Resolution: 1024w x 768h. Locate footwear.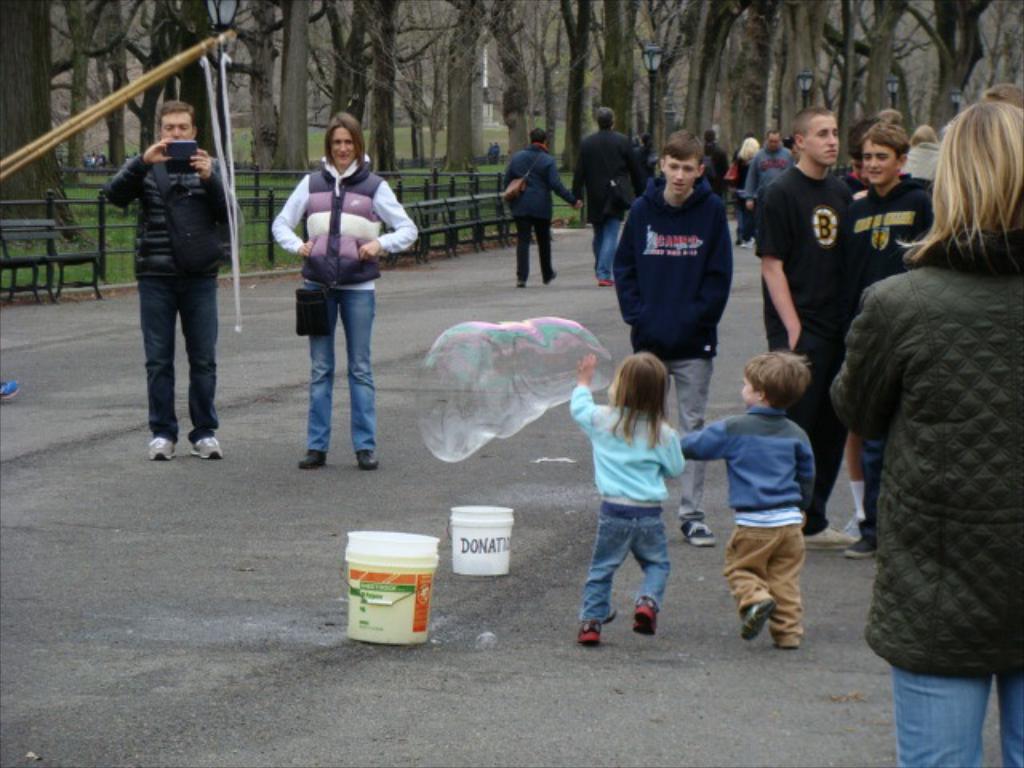
rect(846, 533, 875, 558).
